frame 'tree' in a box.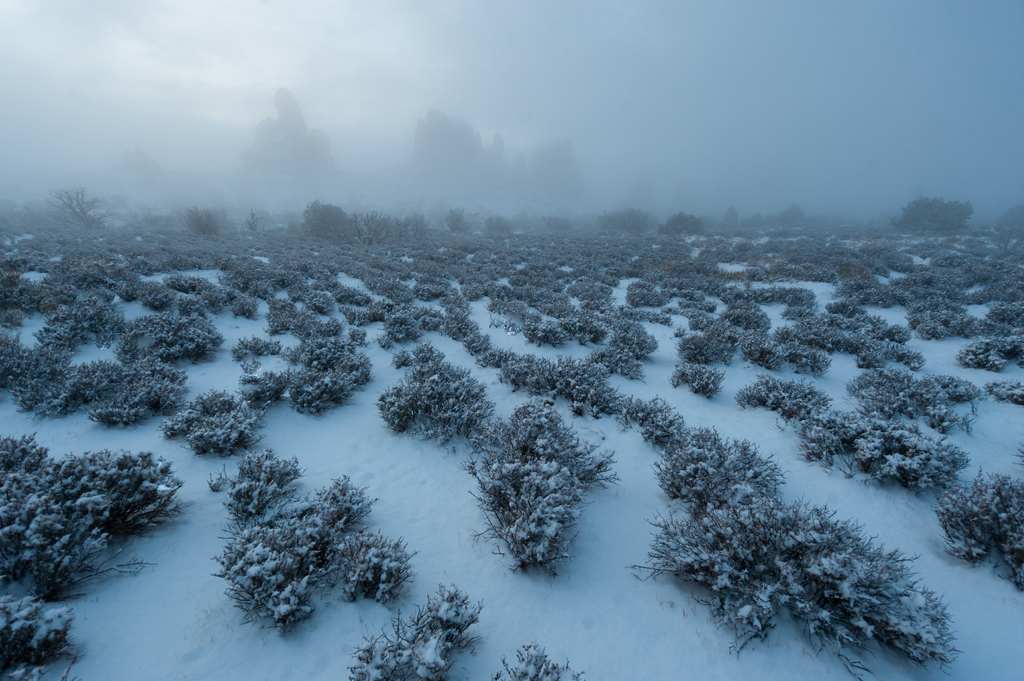
bbox=(719, 203, 741, 228).
